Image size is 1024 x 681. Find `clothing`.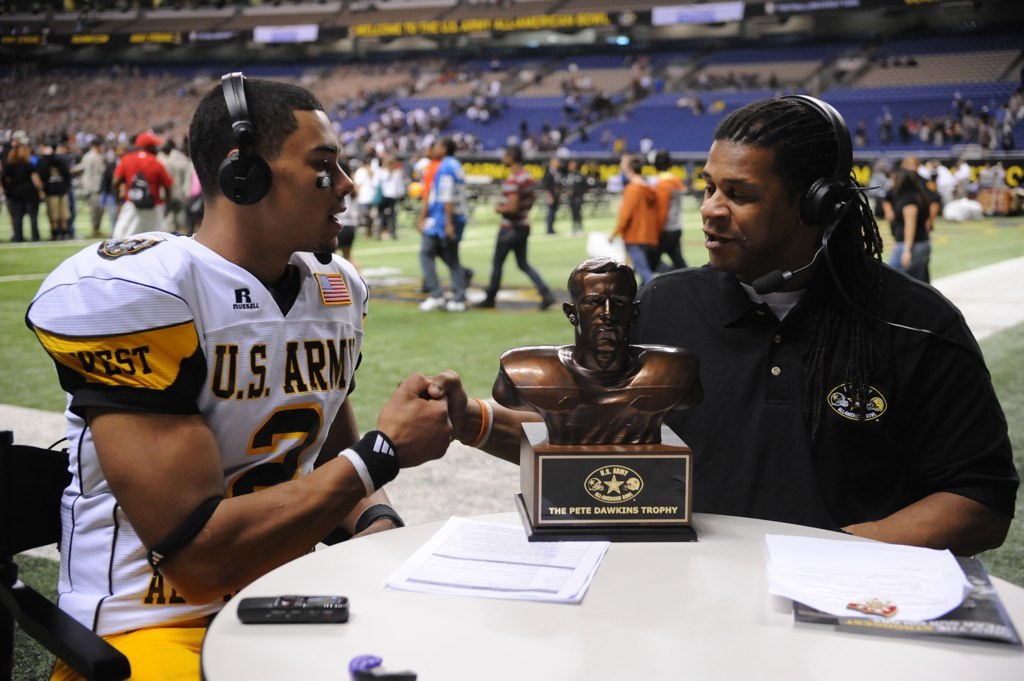
414,154,465,301.
